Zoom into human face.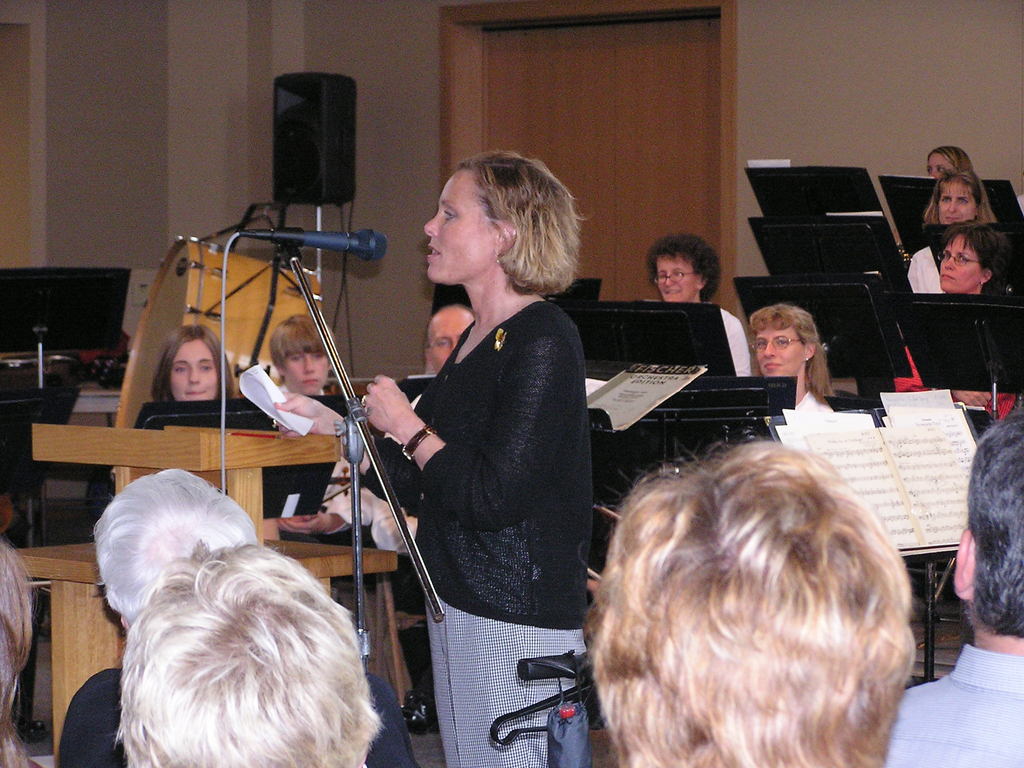
Zoom target: pyautogui.locateOnScreen(657, 255, 698, 301).
